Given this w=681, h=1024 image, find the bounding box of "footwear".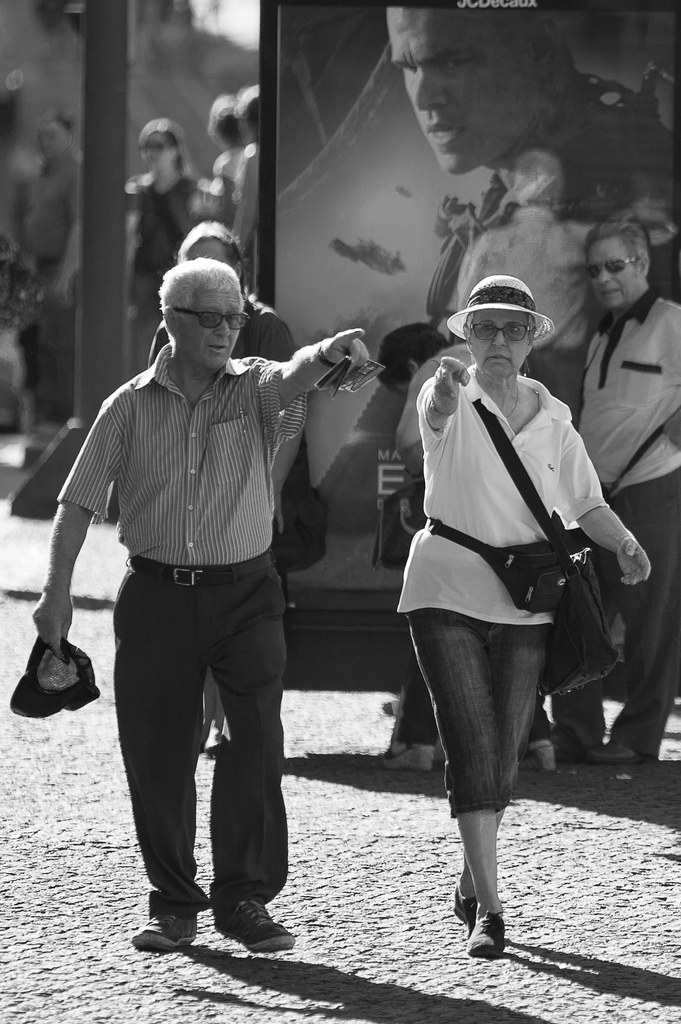
{"x1": 559, "y1": 728, "x2": 583, "y2": 754}.
